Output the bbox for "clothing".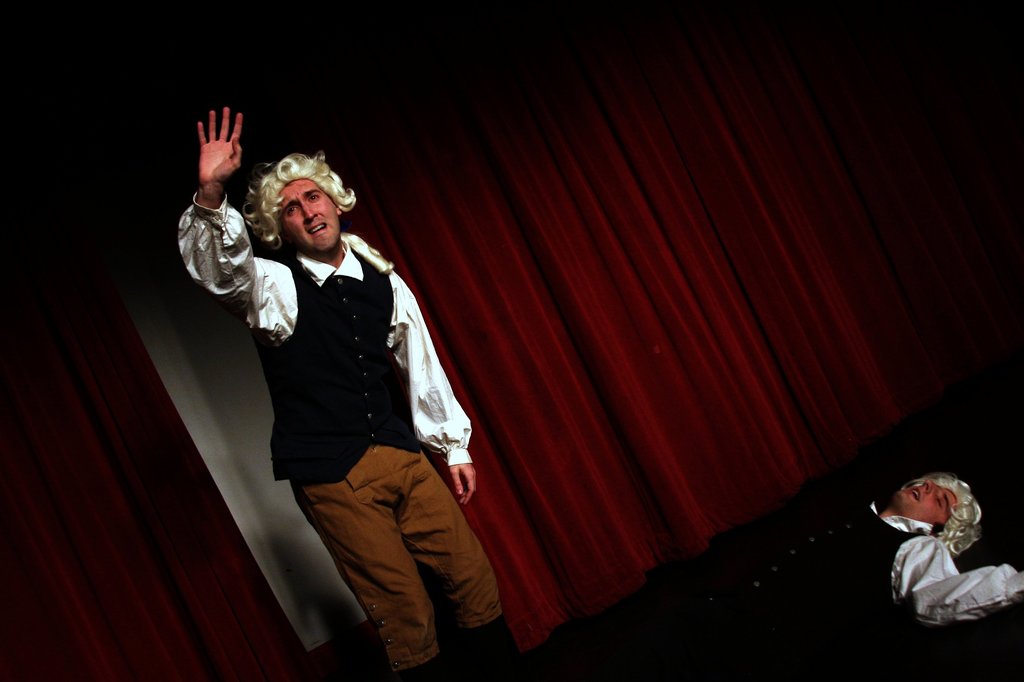
524 492 1023 681.
